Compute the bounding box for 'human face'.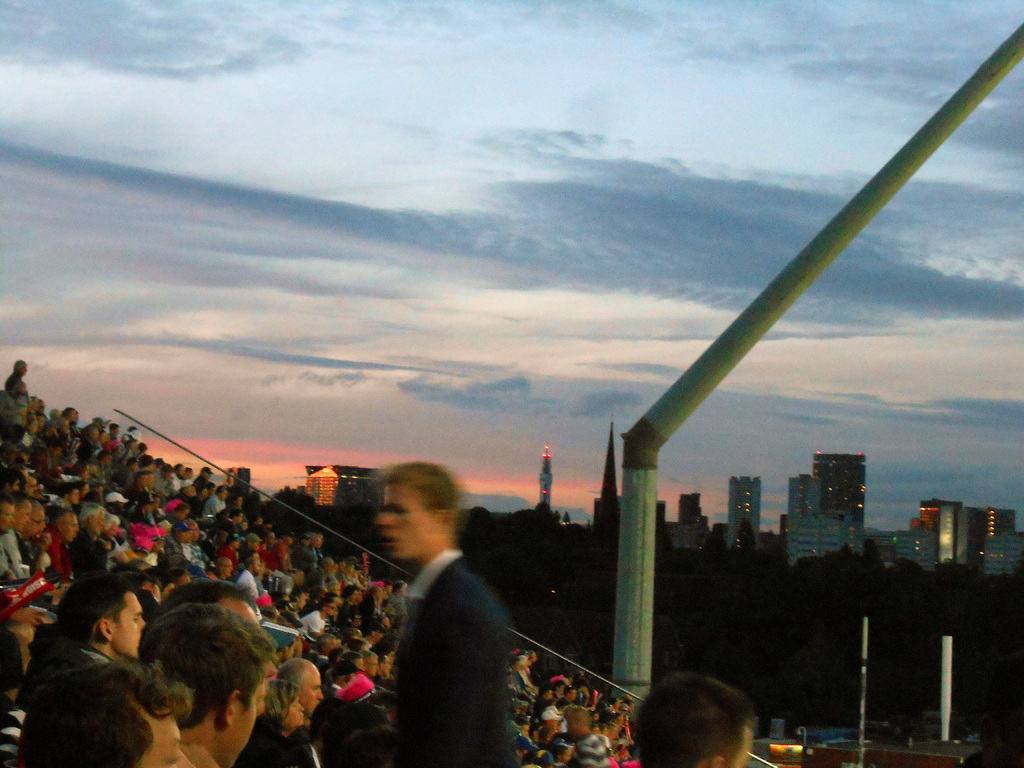
select_region(143, 501, 154, 516).
